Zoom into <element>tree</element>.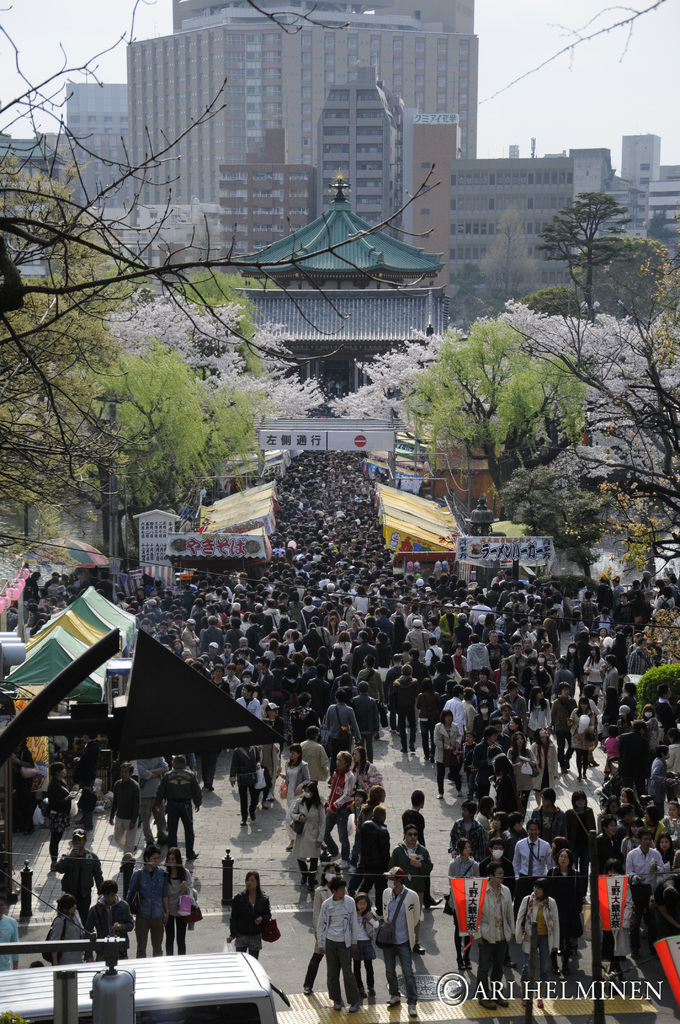
Zoom target: <bbox>373, 280, 620, 521</bbox>.
